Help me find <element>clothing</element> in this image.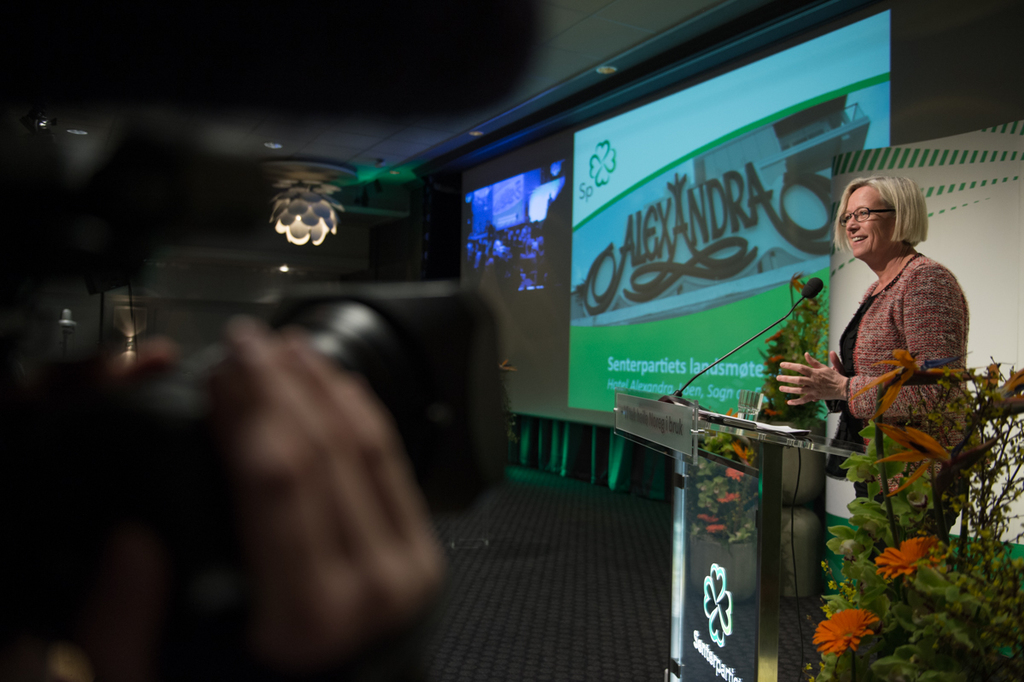
Found it: Rect(816, 213, 974, 541).
